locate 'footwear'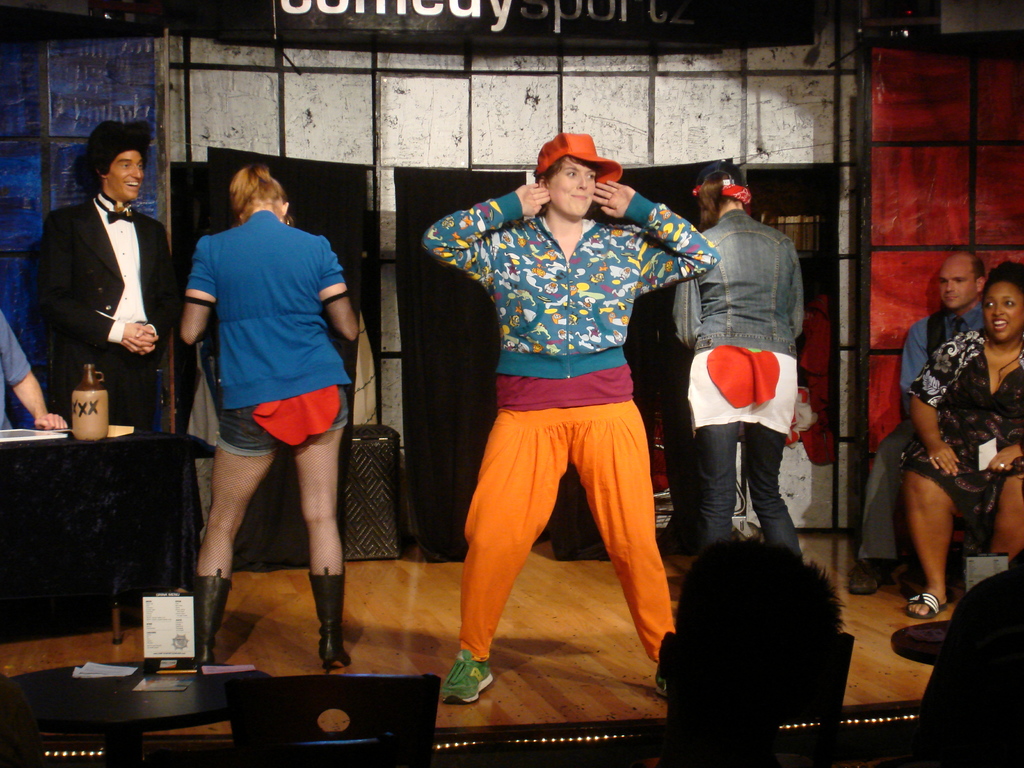
{"left": 848, "top": 560, "right": 889, "bottom": 593}
